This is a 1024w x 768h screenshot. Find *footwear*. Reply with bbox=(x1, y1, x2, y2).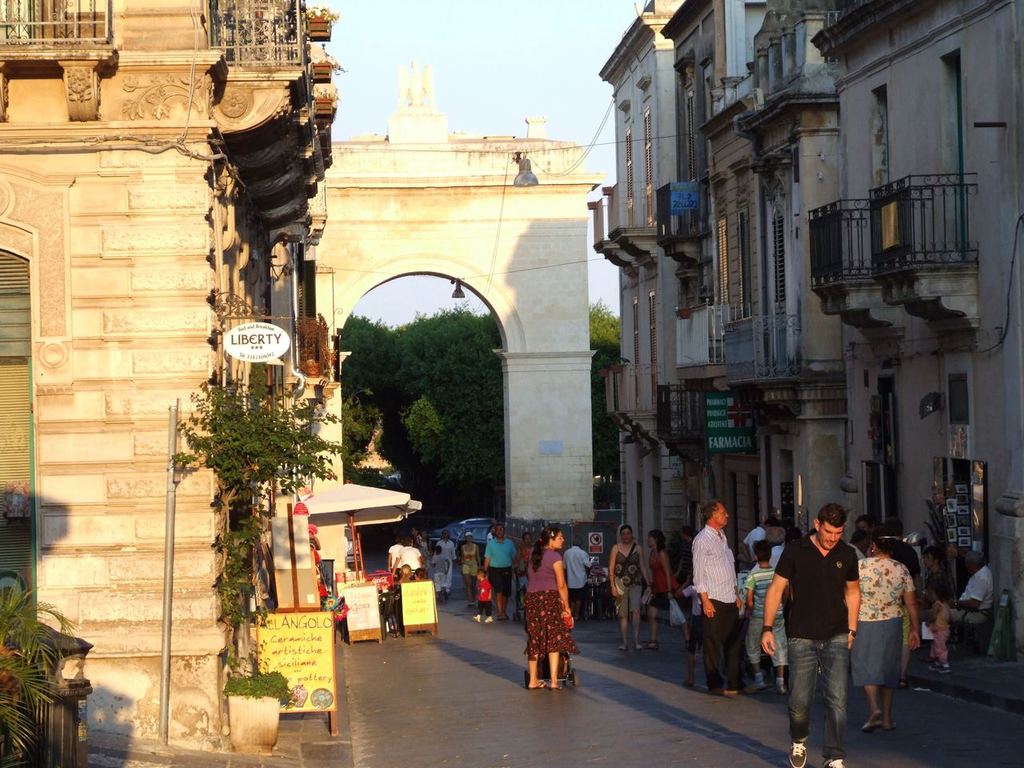
bbox=(823, 758, 842, 767).
